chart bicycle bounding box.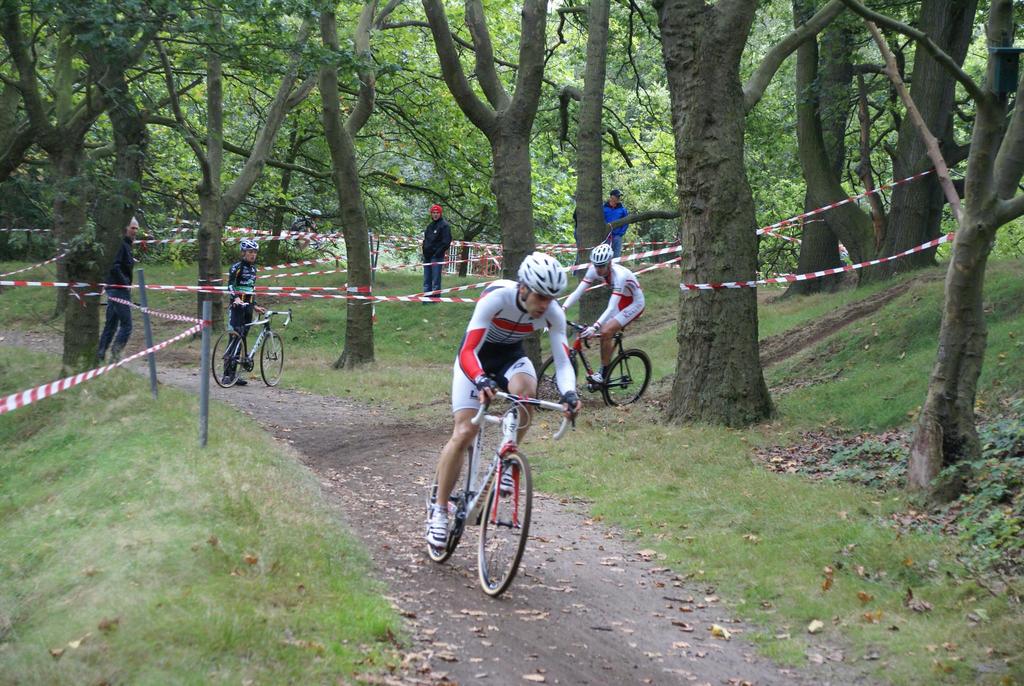
Charted: x1=527, y1=323, x2=658, y2=420.
